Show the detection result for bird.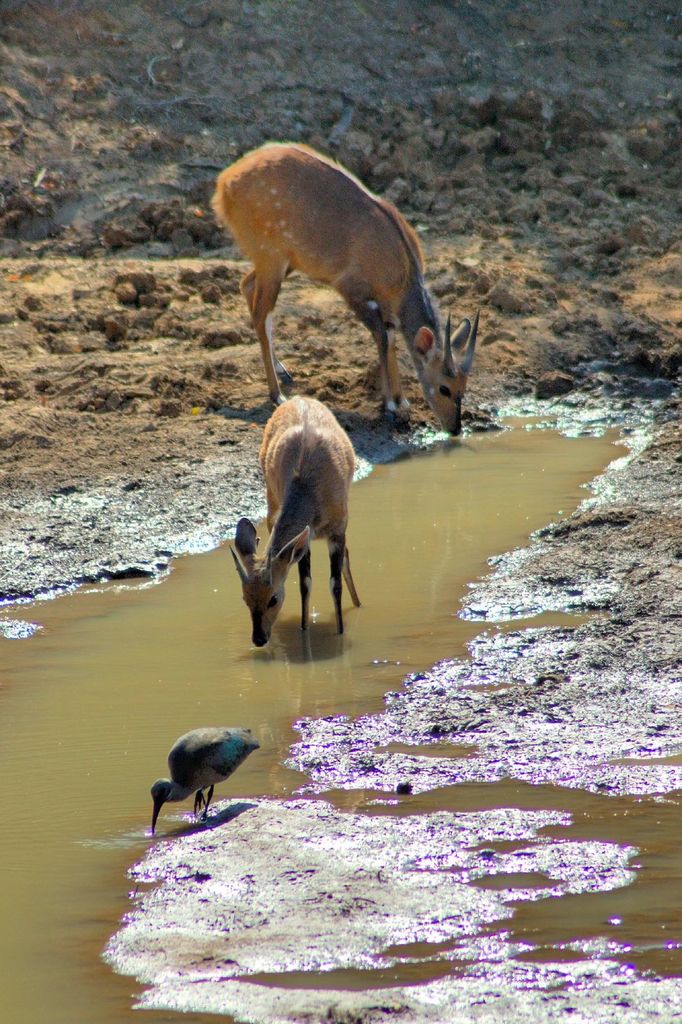
region(150, 737, 263, 824).
